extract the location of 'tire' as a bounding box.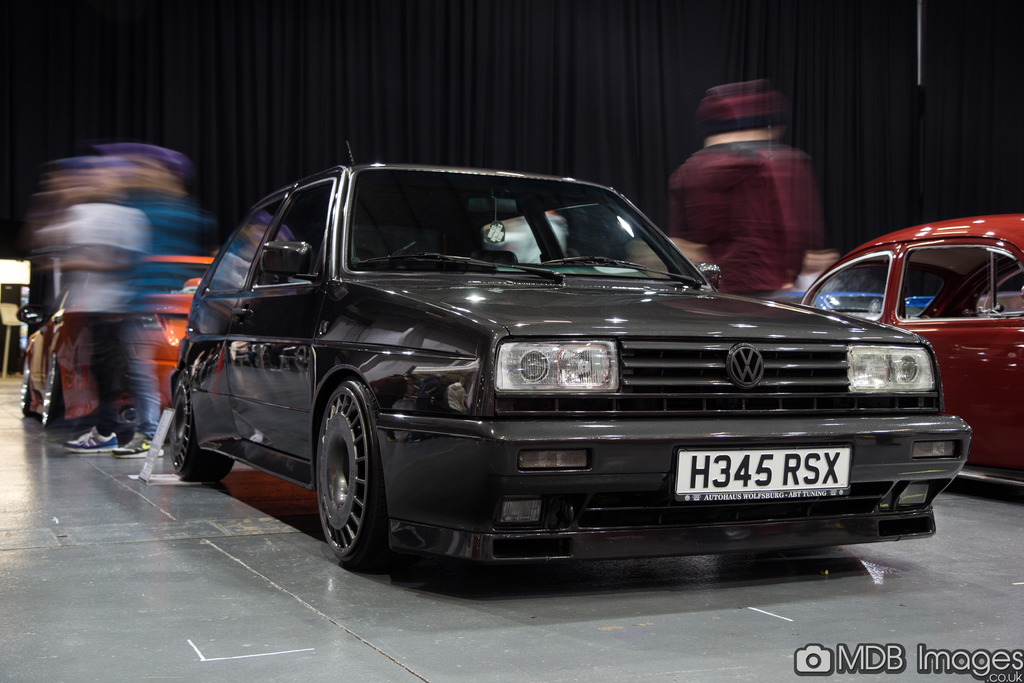
l=176, t=377, r=216, b=478.
